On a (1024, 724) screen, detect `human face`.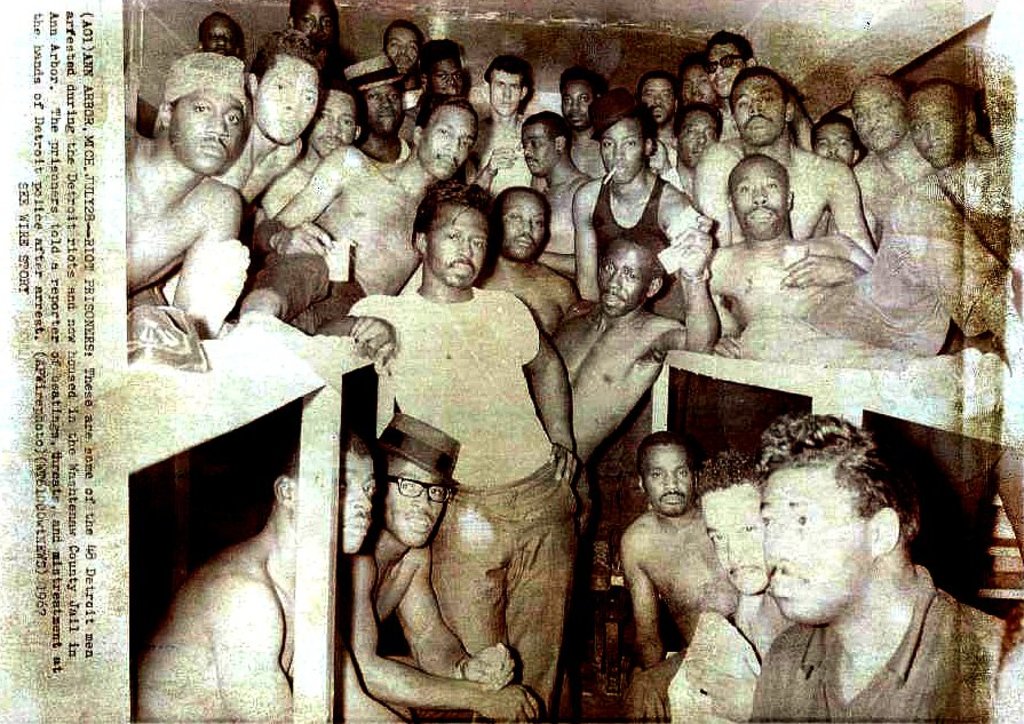
340 451 378 555.
